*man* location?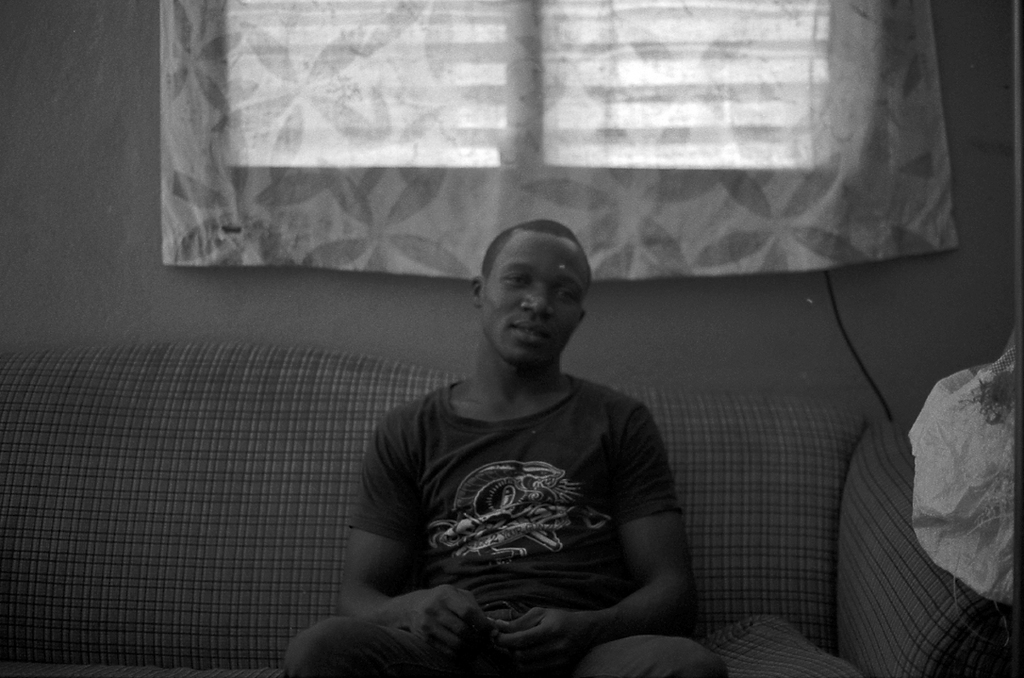
pyautogui.locateOnScreen(325, 205, 728, 675)
